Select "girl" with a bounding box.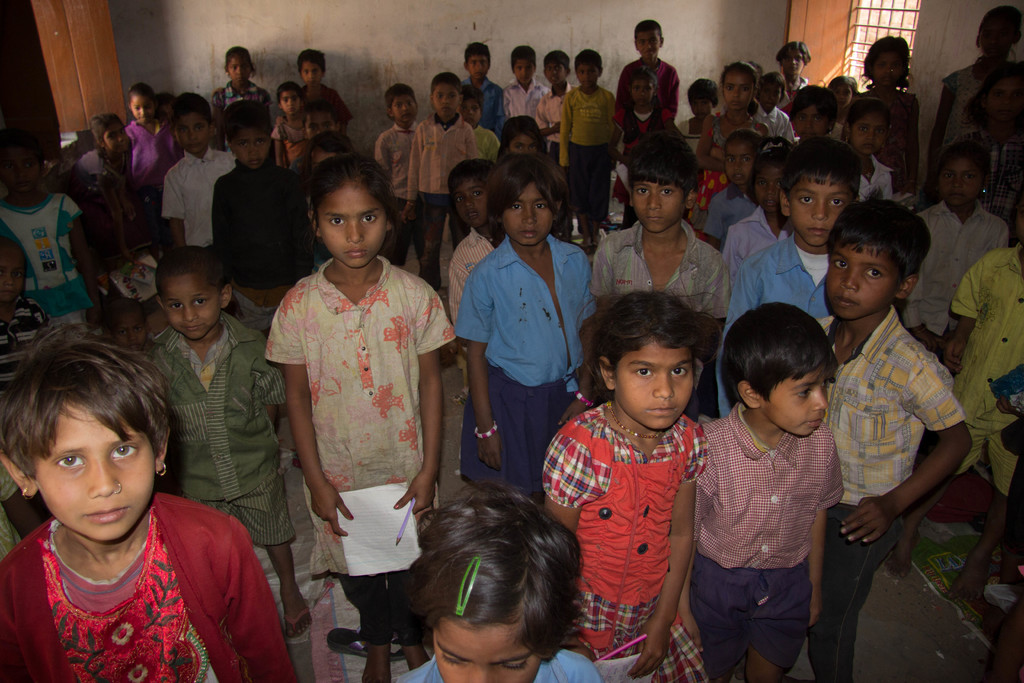
<bbox>690, 46, 775, 226</bbox>.
